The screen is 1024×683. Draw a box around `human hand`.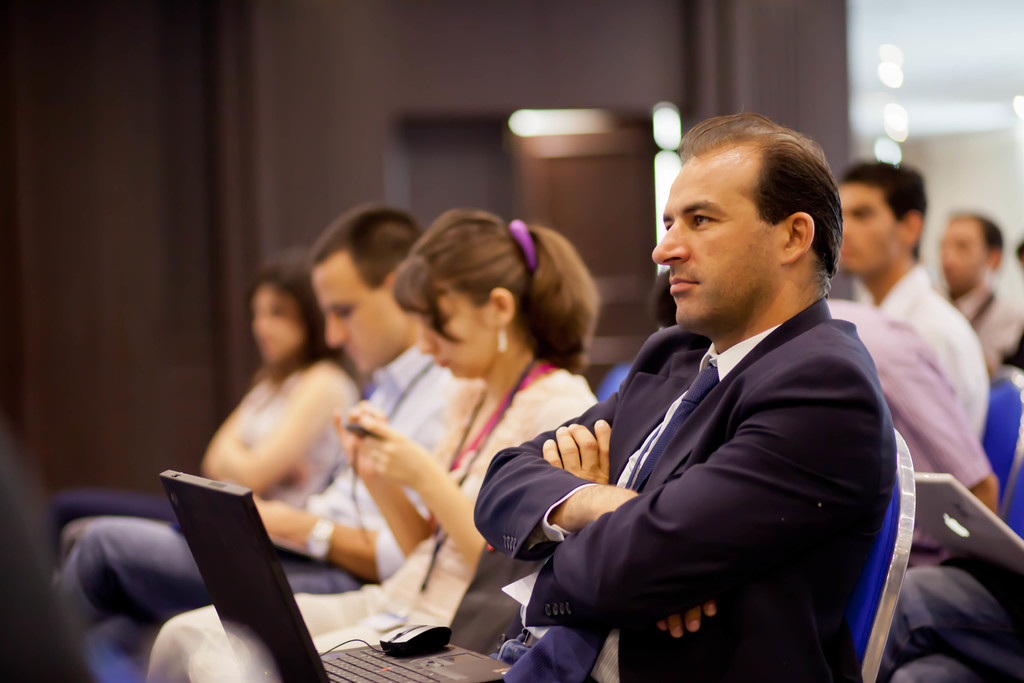
{"x1": 283, "y1": 459, "x2": 312, "y2": 487}.
